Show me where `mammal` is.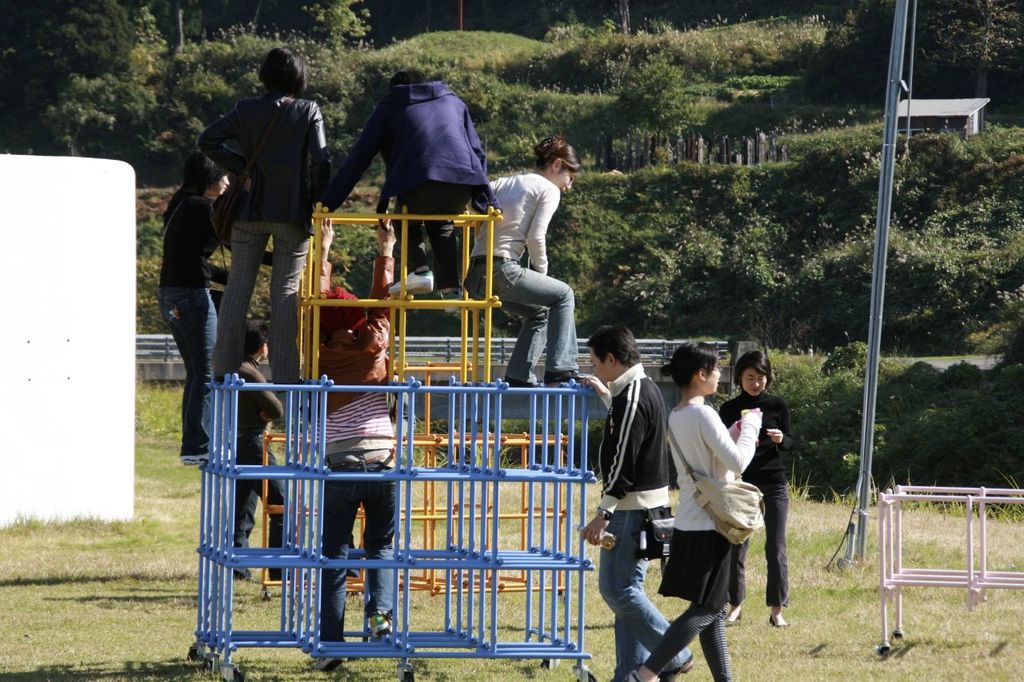
`mammal` is at box=[297, 206, 394, 667].
